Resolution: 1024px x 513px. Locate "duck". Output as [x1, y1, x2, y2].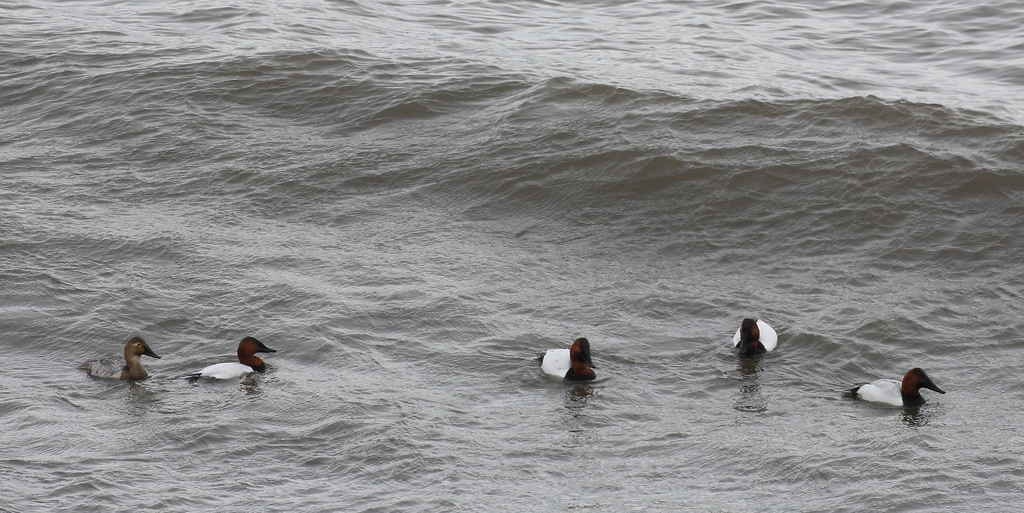
[540, 332, 602, 385].
